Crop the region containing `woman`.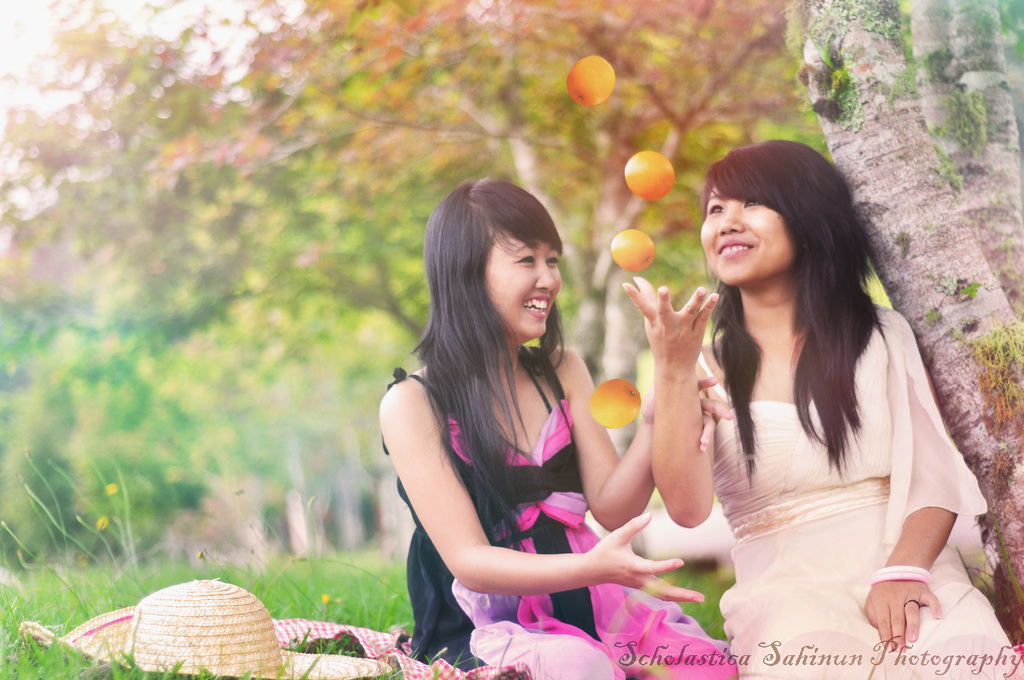
Crop region: rect(672, 145, 982, 653).
